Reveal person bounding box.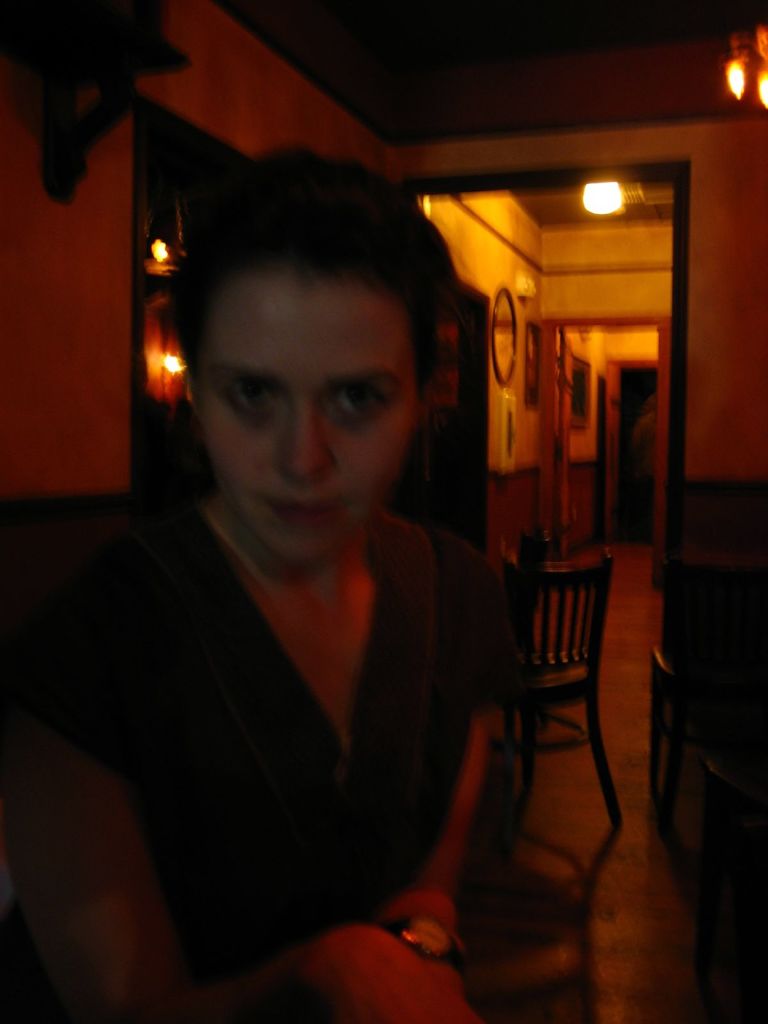
Revealed: {"left": 58, "top": 141, "right": 570, "bottom": 1023}.
